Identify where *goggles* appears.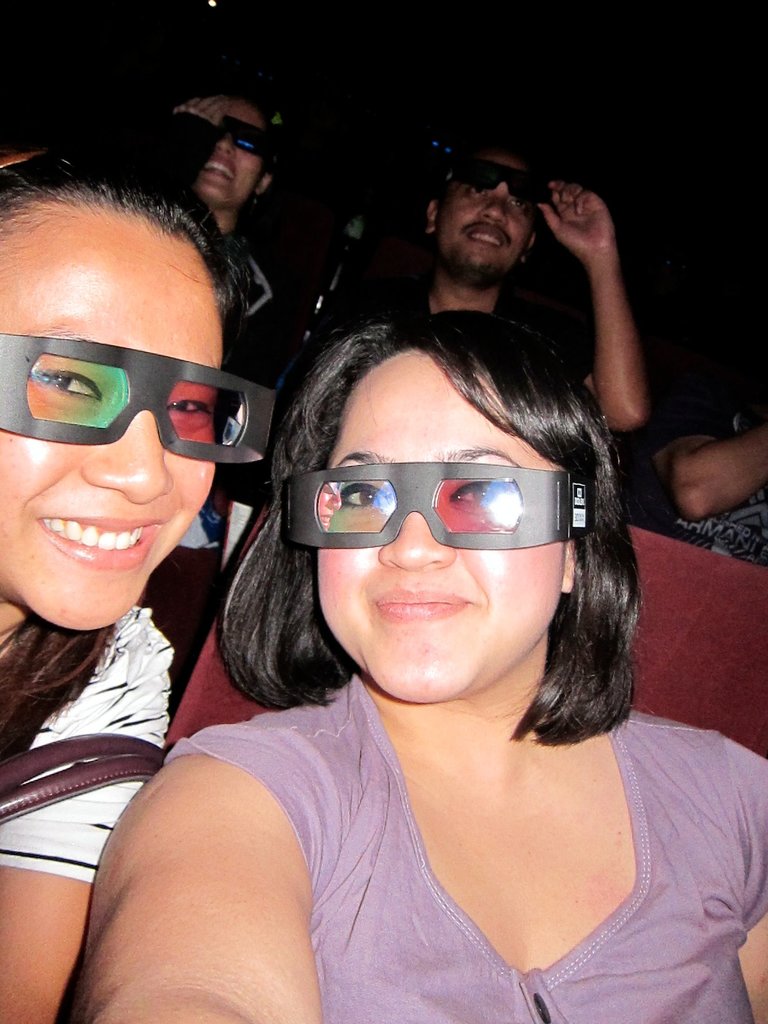
Appears at bbox(219, 120, 280, 160).
